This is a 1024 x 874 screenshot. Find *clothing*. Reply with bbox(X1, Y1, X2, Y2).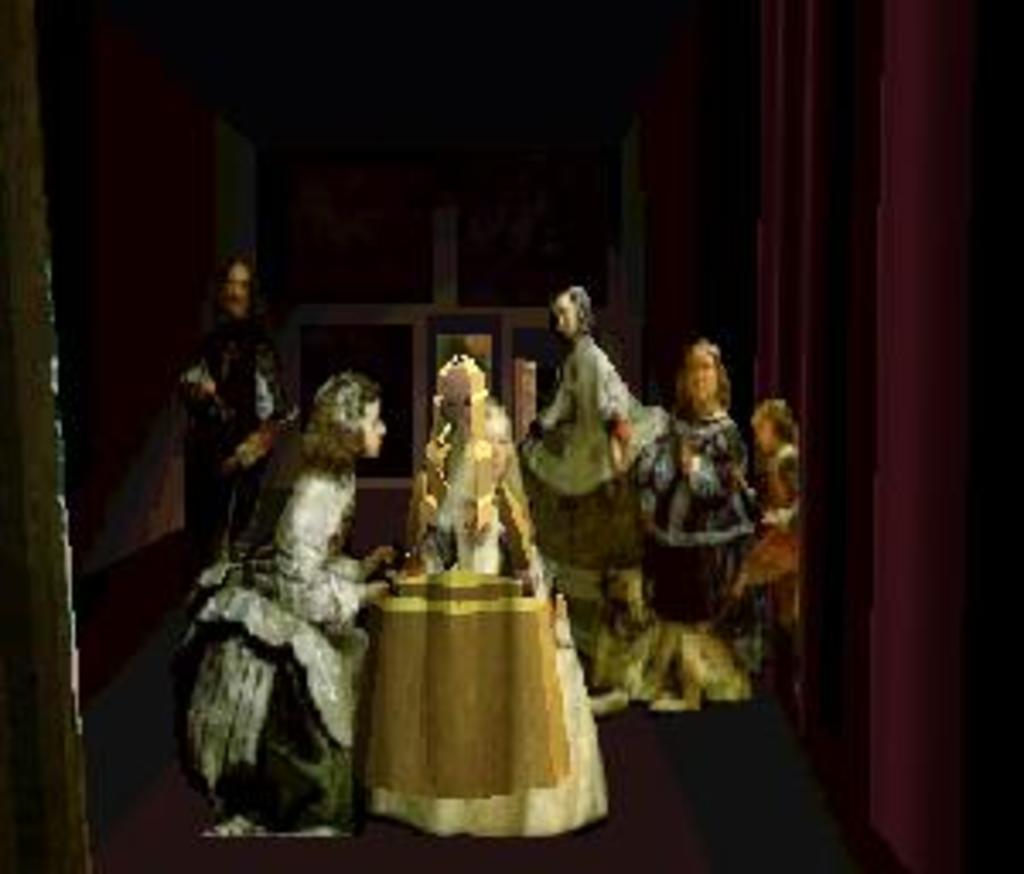
bbox(638, 417, 768, 710).
